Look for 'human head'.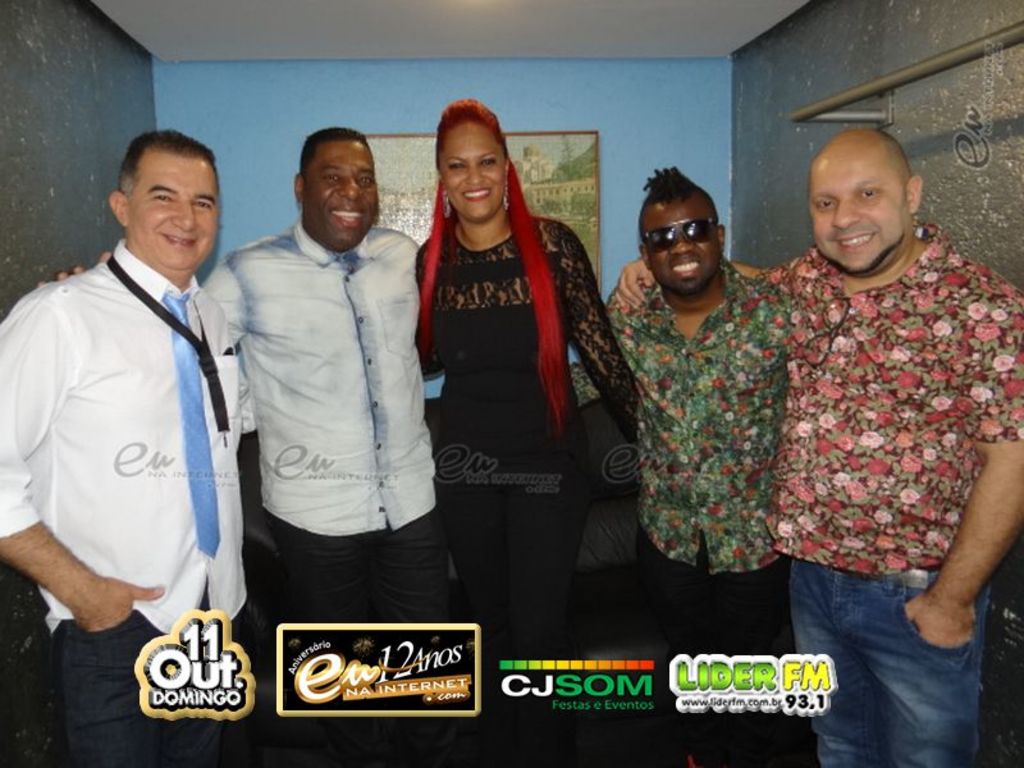
Found: [left=636, top=165, right=727, bottom=303].
